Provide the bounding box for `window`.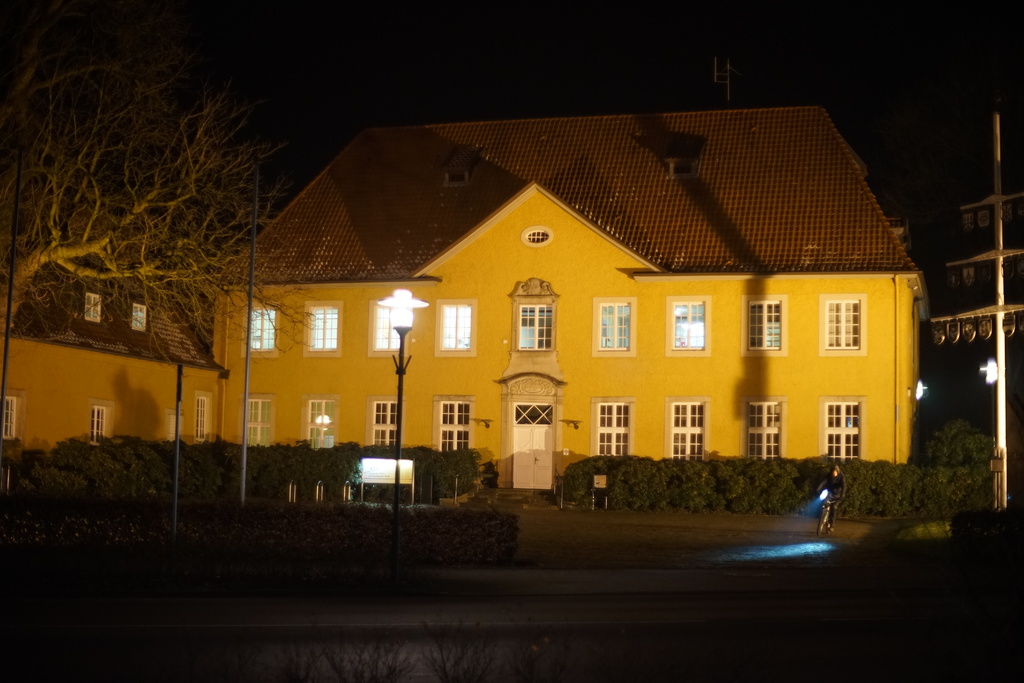
{"x1": 744, "y1": 300, "x2": 780, "y2": 348}.
